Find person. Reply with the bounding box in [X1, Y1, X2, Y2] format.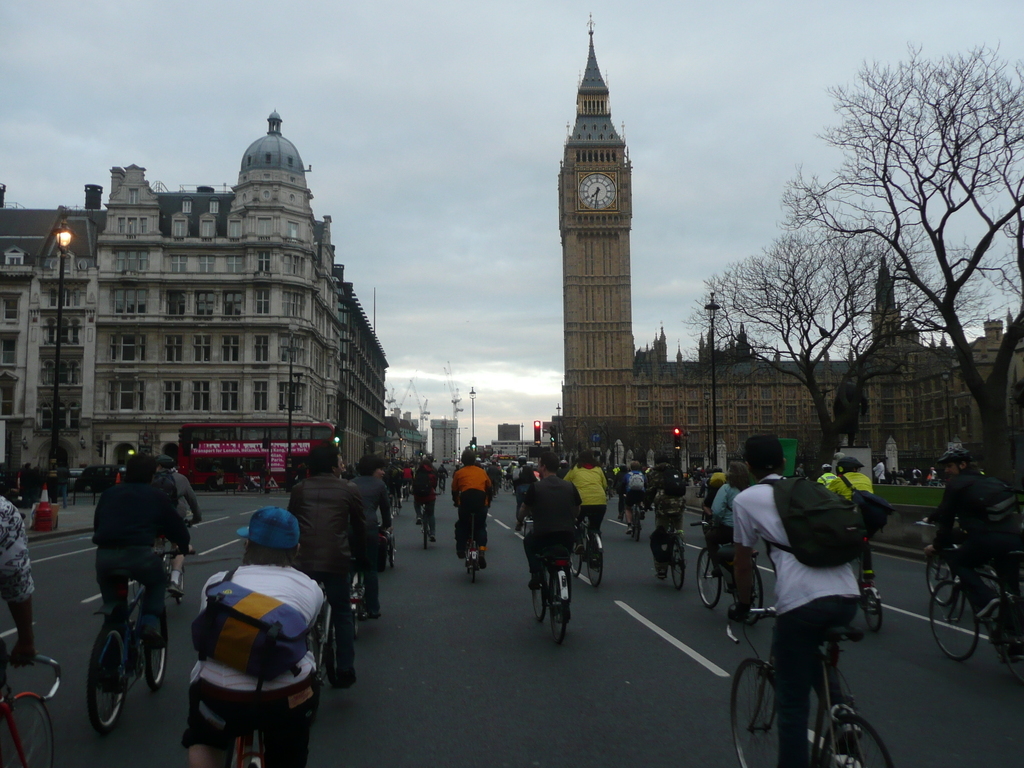
[620, 455, 643, 532].
